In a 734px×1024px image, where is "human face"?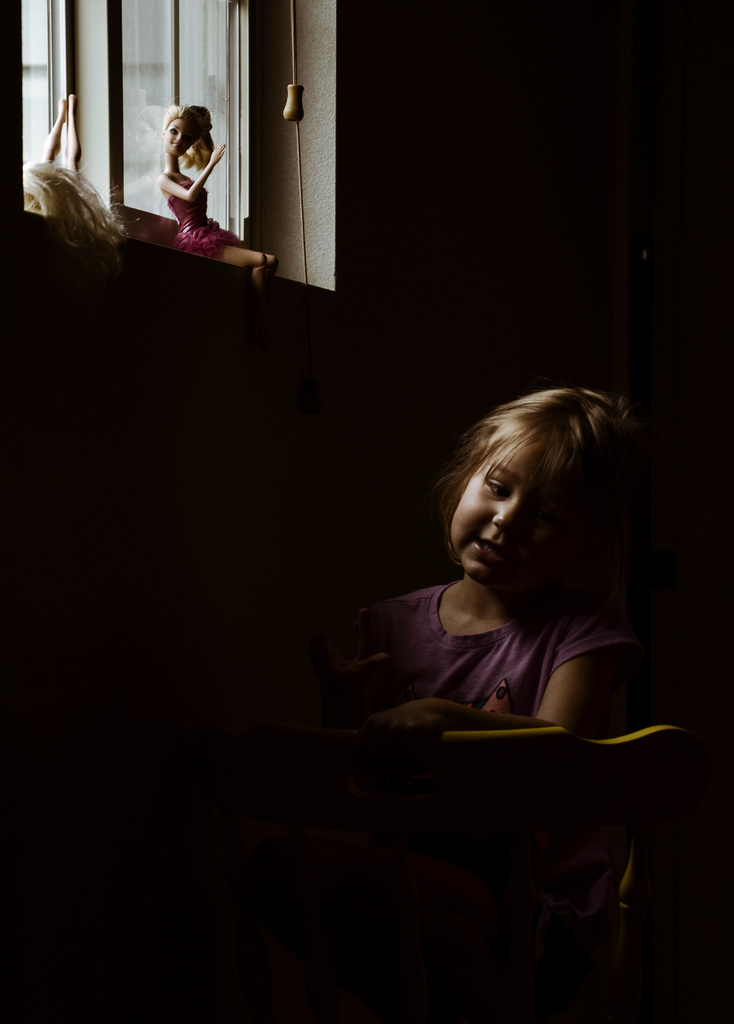
<region>450, 422, 576, 586</region>.
